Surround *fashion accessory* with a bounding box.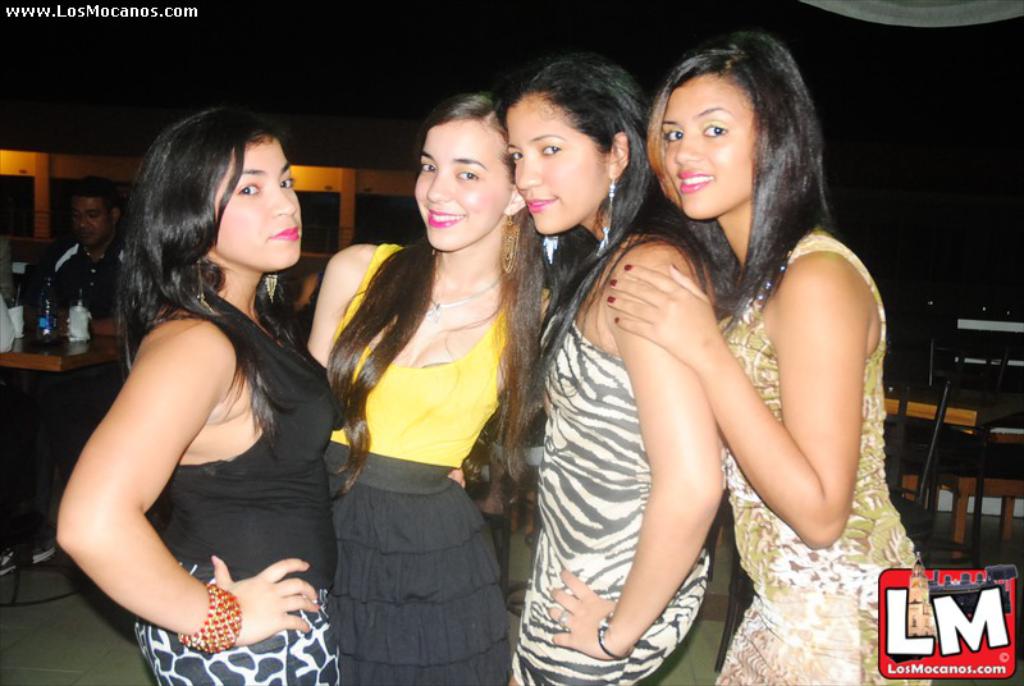
(613, 279, 620, 282).
